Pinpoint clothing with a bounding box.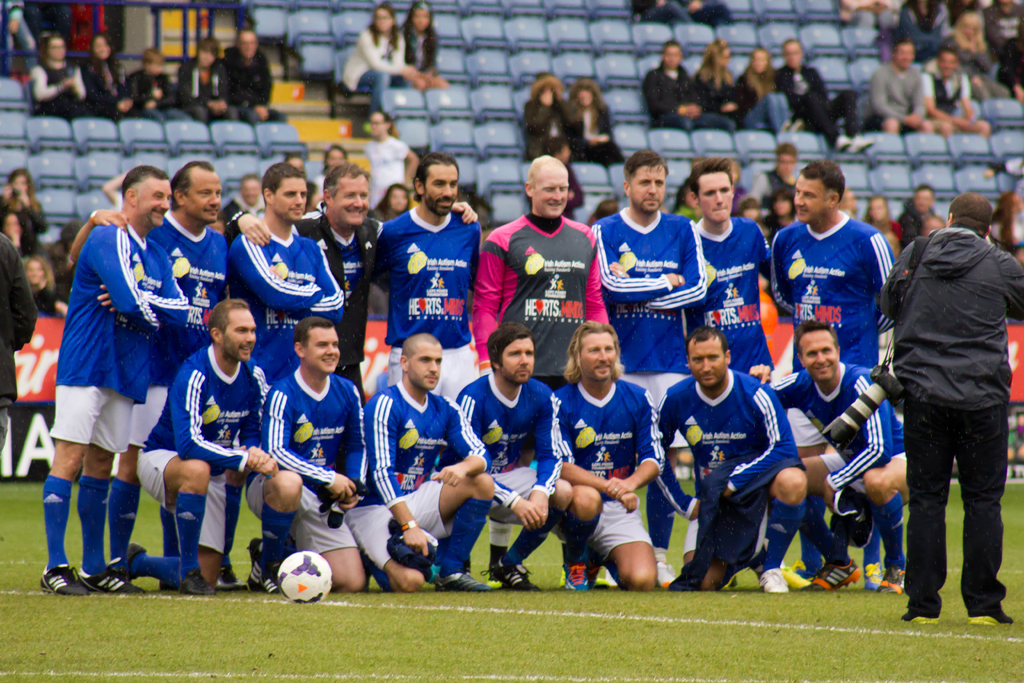
(181,60,241,122).
